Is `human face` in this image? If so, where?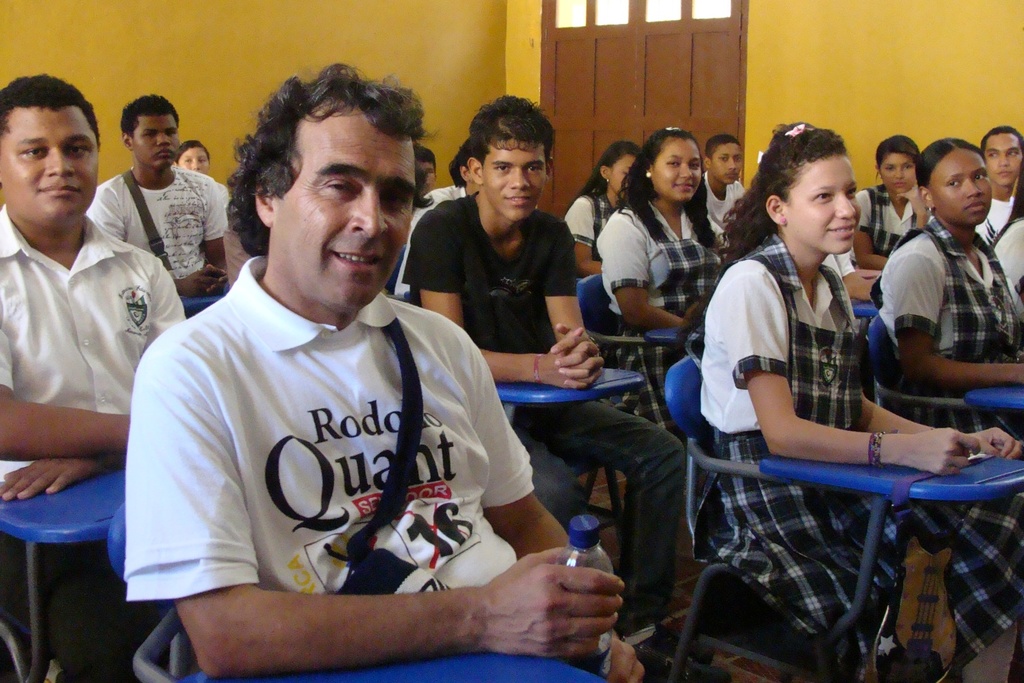
Yes, at 0/109/99/220.
